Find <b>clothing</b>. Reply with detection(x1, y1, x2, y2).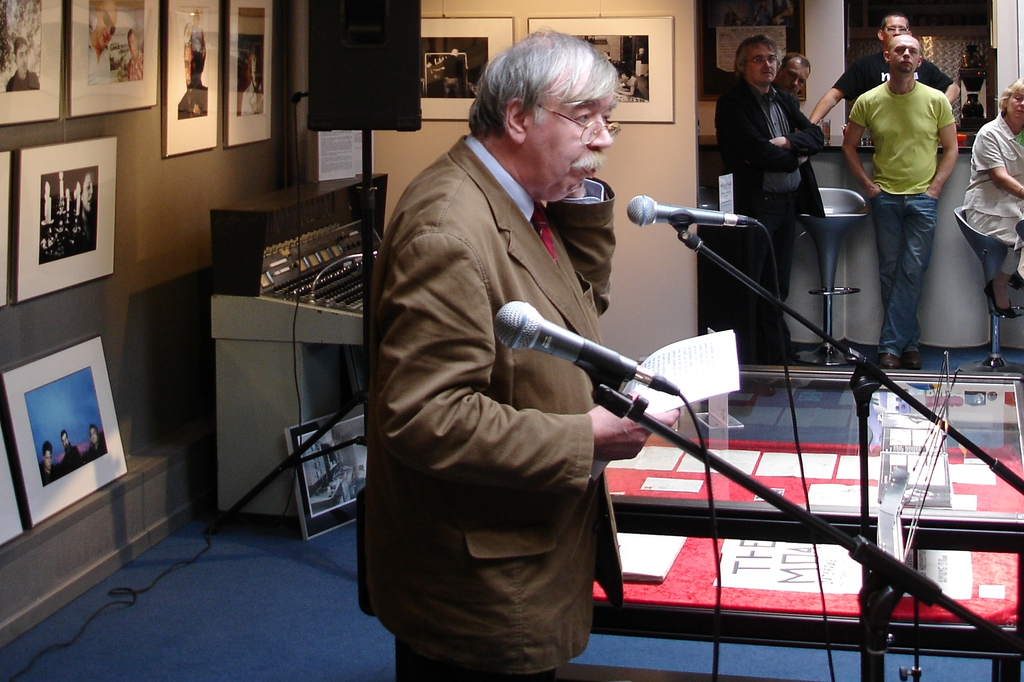
detection(824, 51, 957, 113).
